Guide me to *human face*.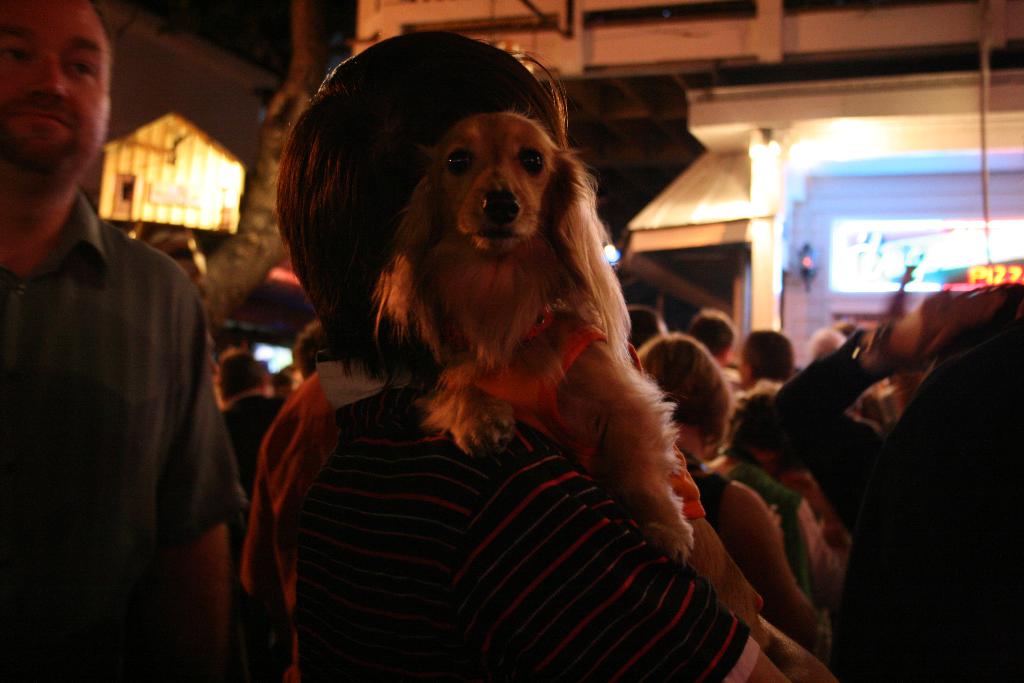
Guidance: box(0, 0, 109, 171).
